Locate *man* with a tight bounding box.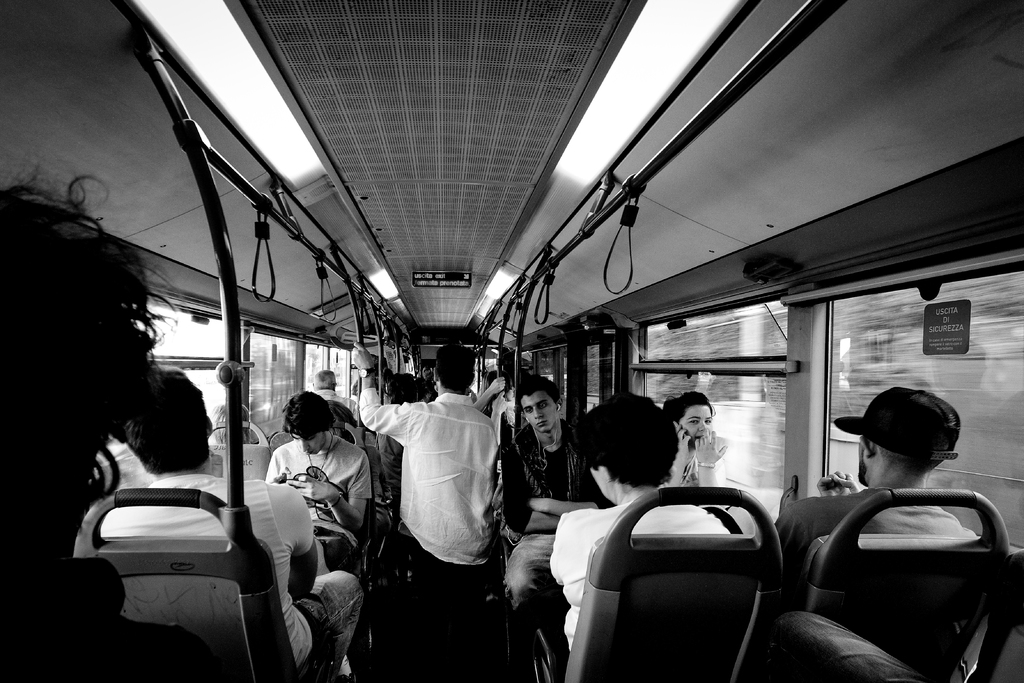
<bbox>98, 367, 362, 680</bbox>.
